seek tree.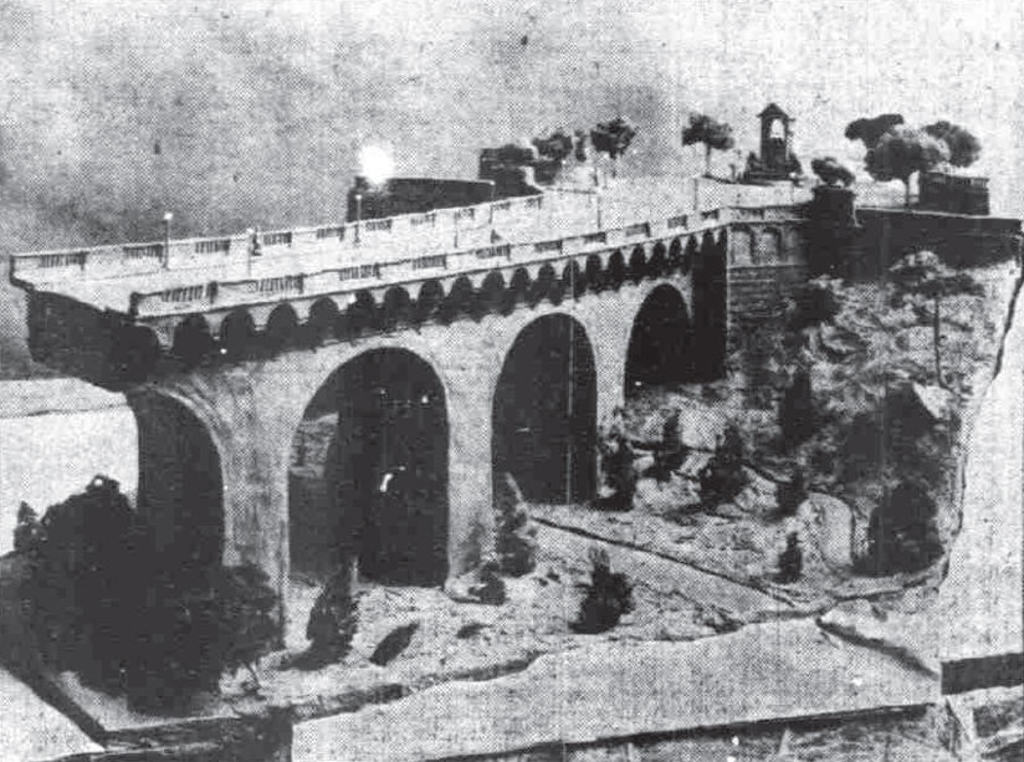
[21, 470, 270, 711].
